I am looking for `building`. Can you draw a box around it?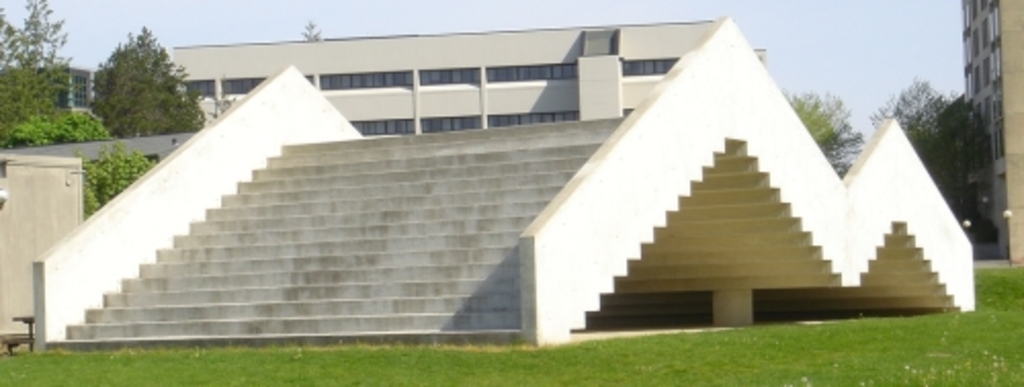
Sure, the bounding box is <region>950, 0, 1022, 264</region>.
